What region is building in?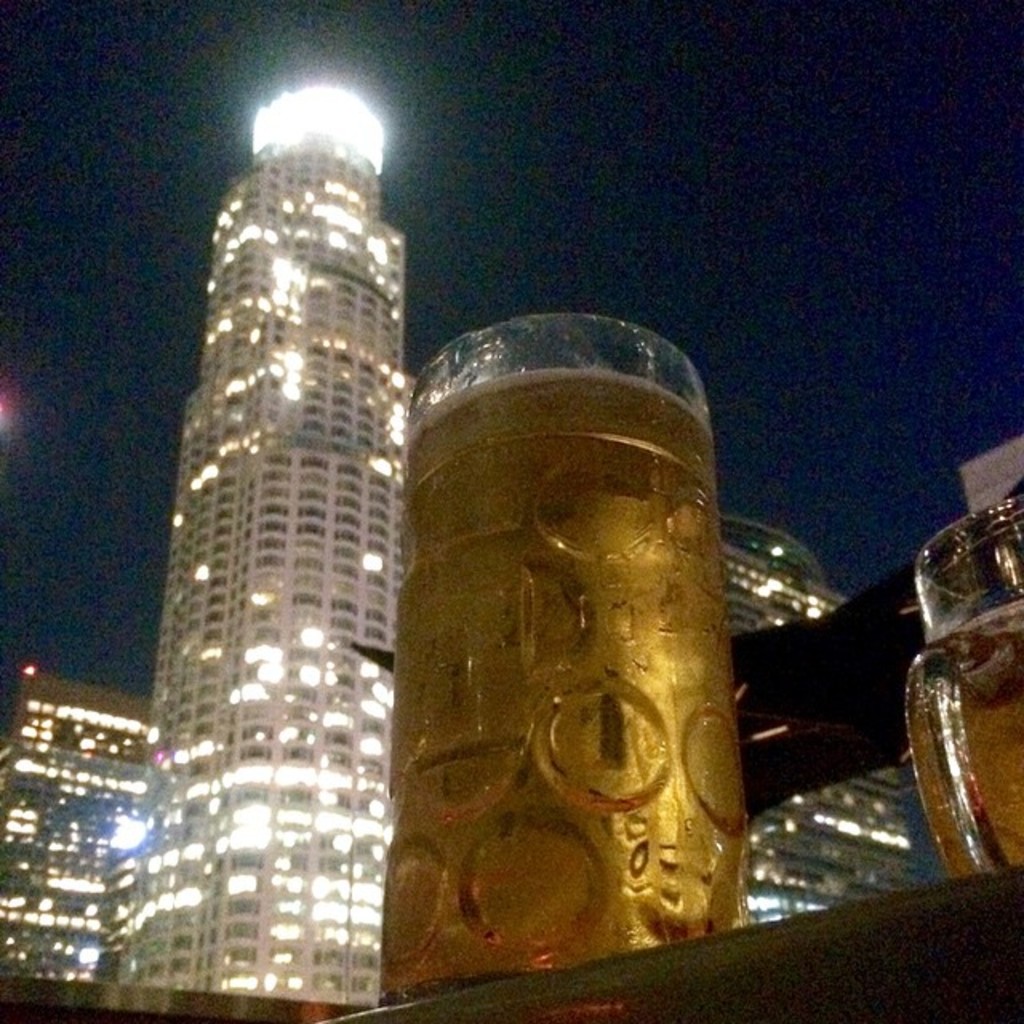
box=[5, 674, 157, 989].
